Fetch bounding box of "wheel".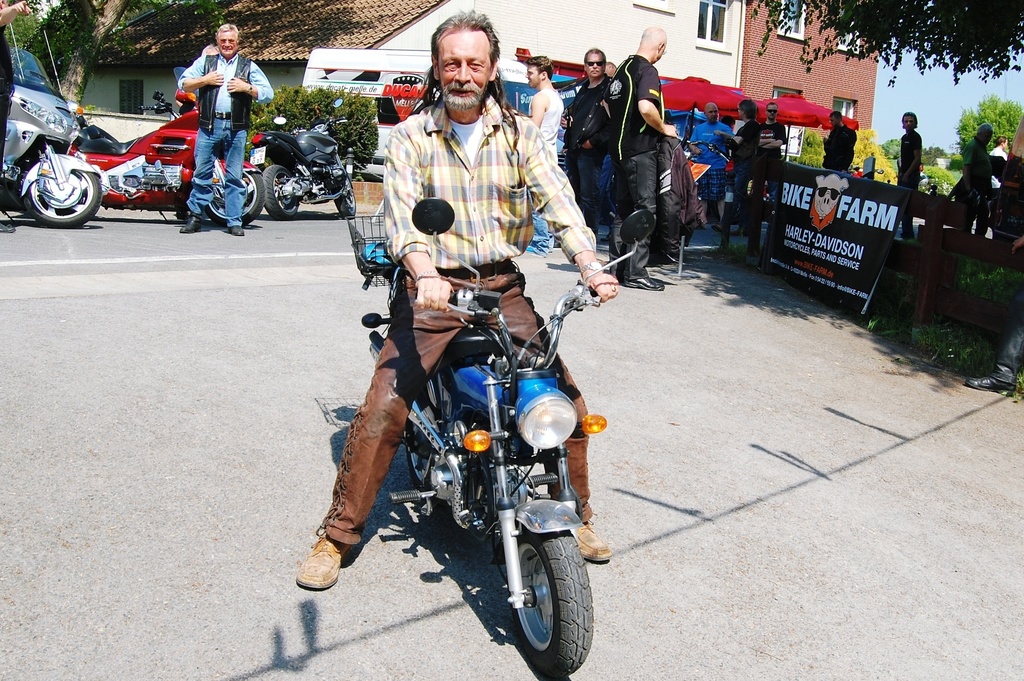
Bbox: box=[490, 528, 587, 666].
